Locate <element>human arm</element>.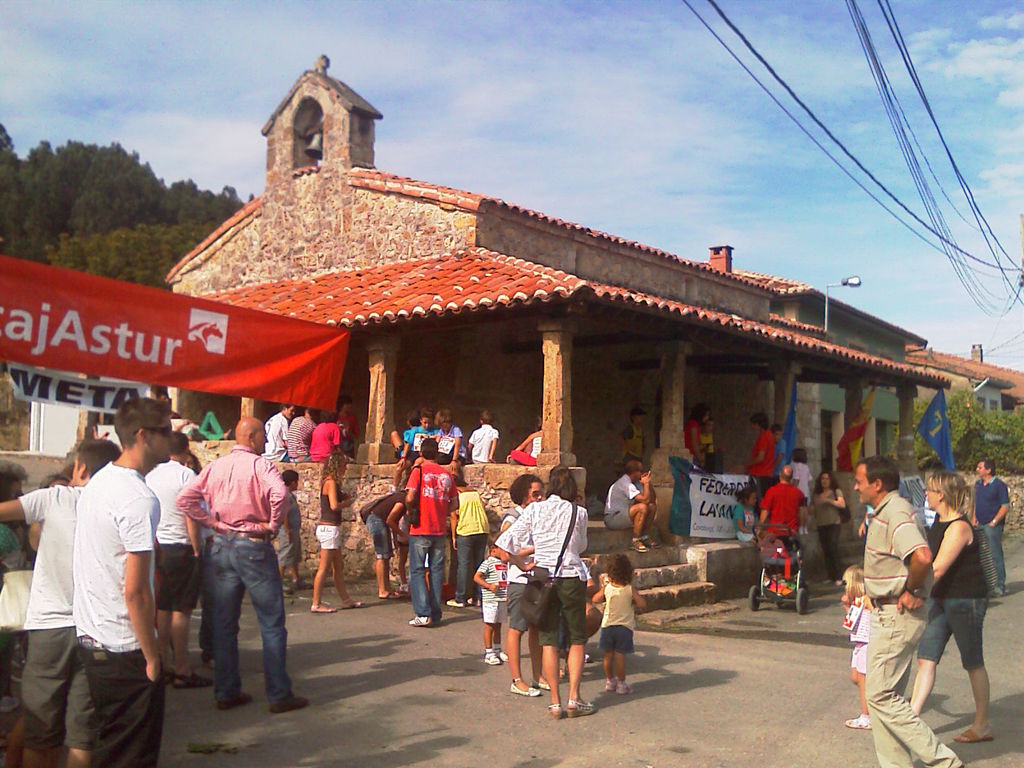
Bounding box: [384,496,402,545].
